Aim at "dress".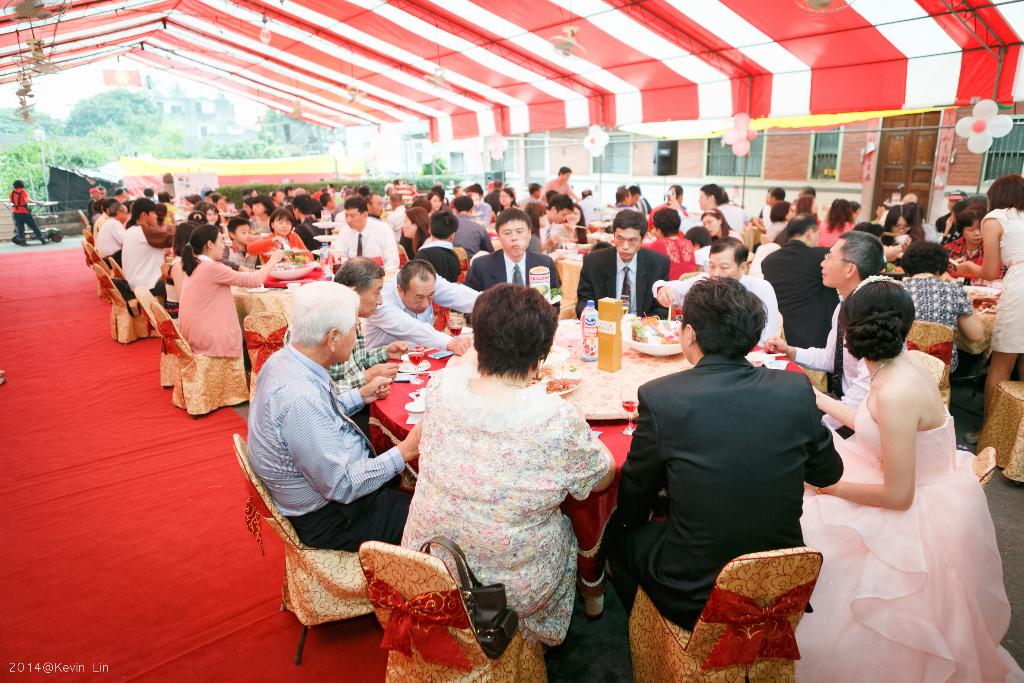
Aimed at box(797, 350, 1023, 682).
